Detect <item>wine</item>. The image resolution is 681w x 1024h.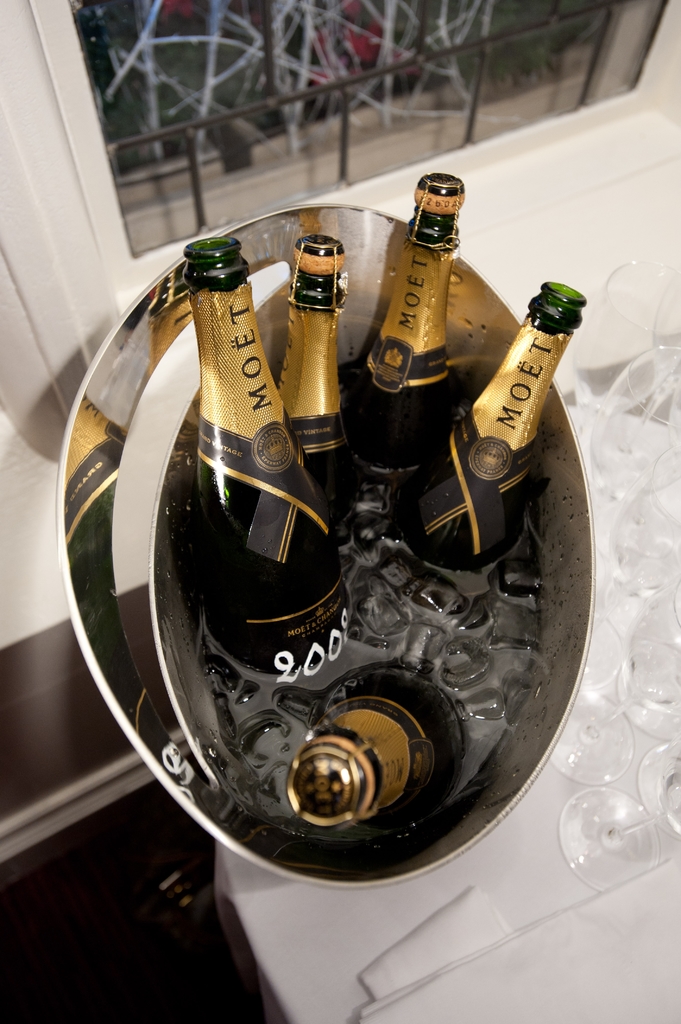
273,235,354,545.
